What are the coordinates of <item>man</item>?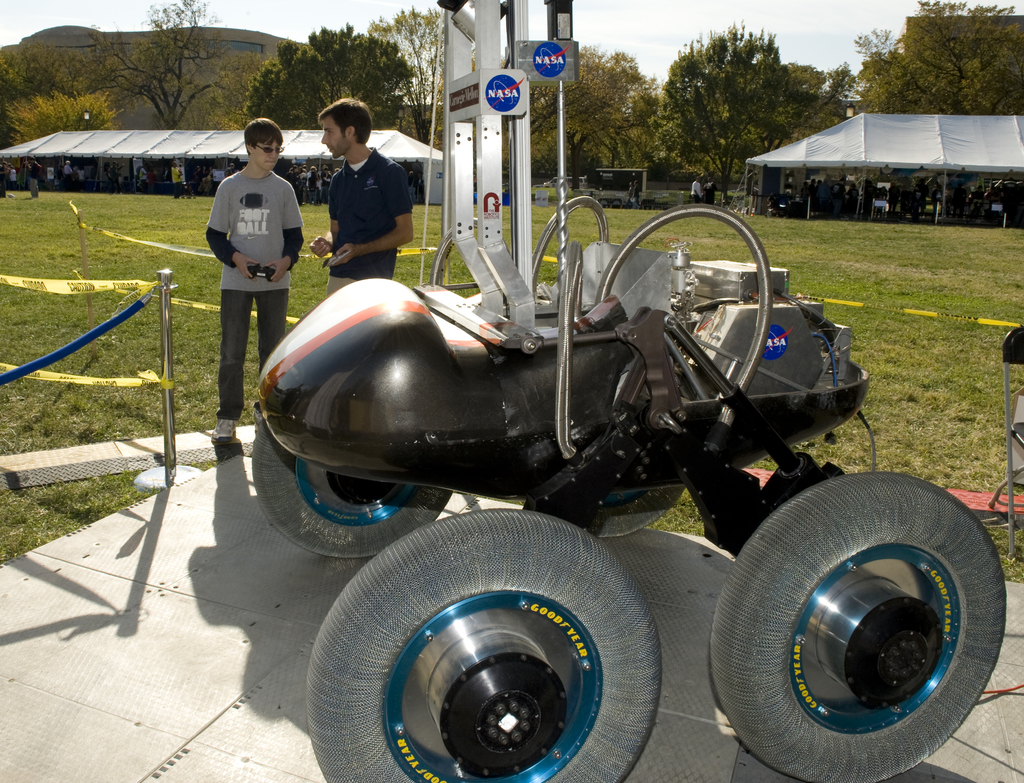
<region>59, 155, 78, 188</region>.
